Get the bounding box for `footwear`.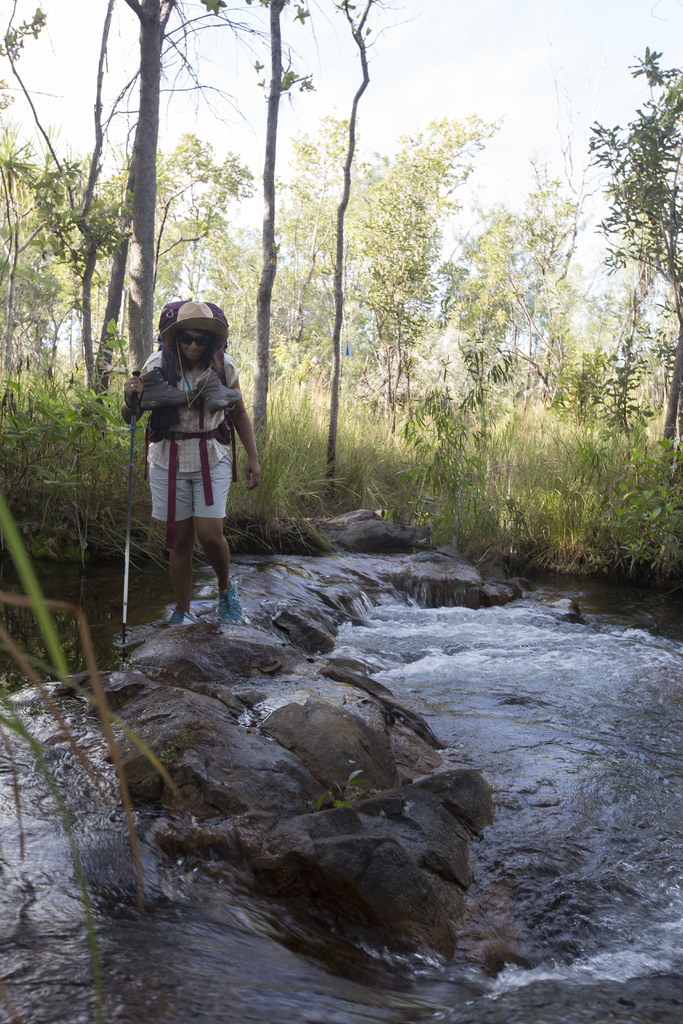
(211, 585, 252, 625).
